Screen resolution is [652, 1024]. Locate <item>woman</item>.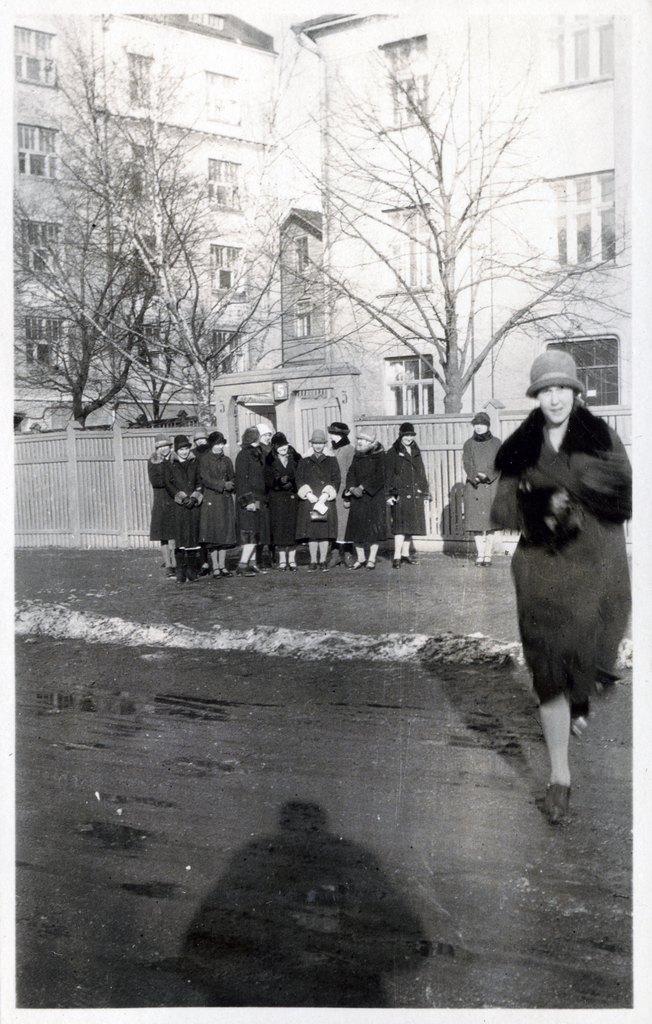
x1=303 y1=427 x2=341 y2=572.
